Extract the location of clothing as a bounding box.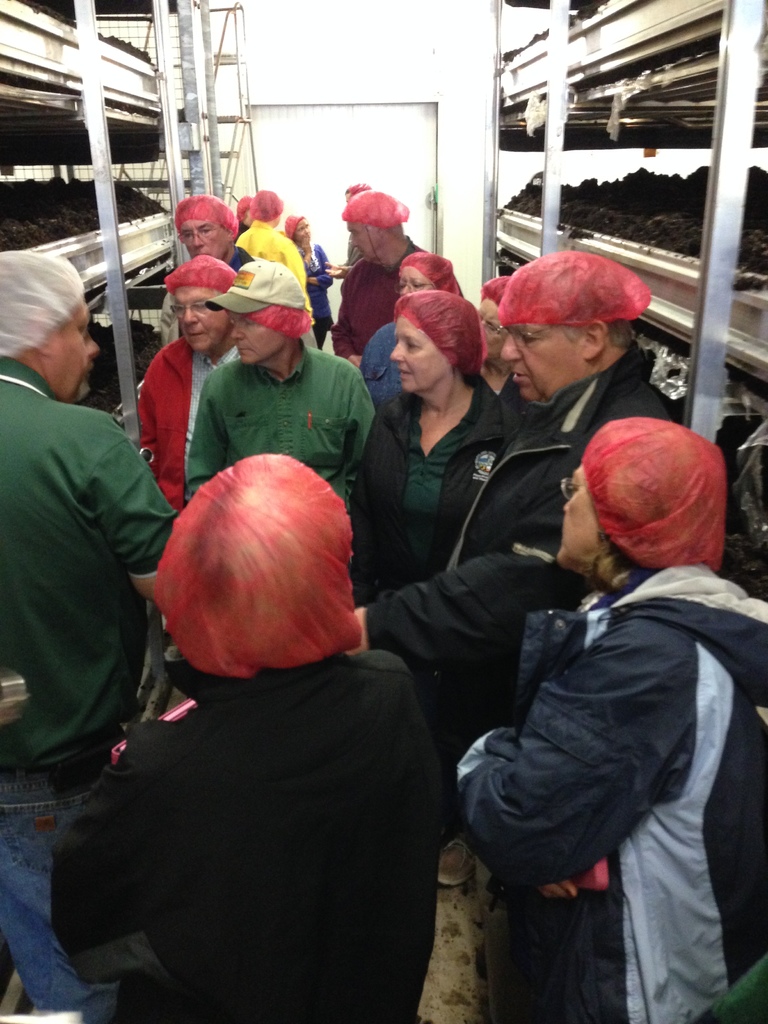
bbox(356, 314, 401, 358).
